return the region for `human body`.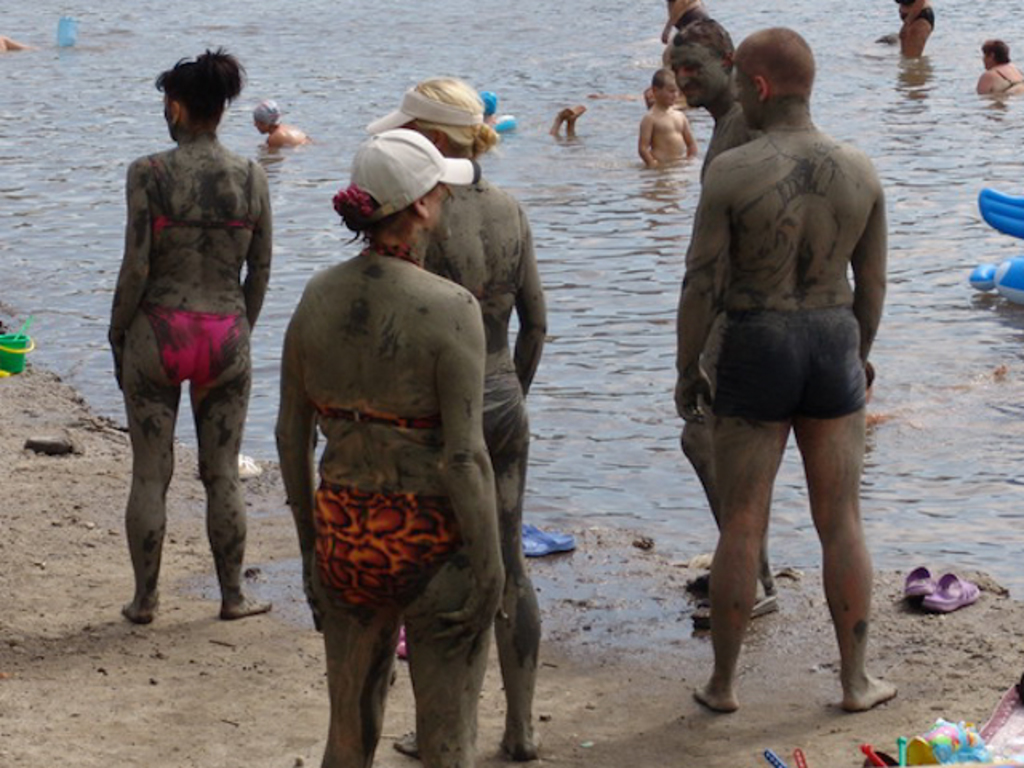
bbox=(970, 62, 1022, 93).
